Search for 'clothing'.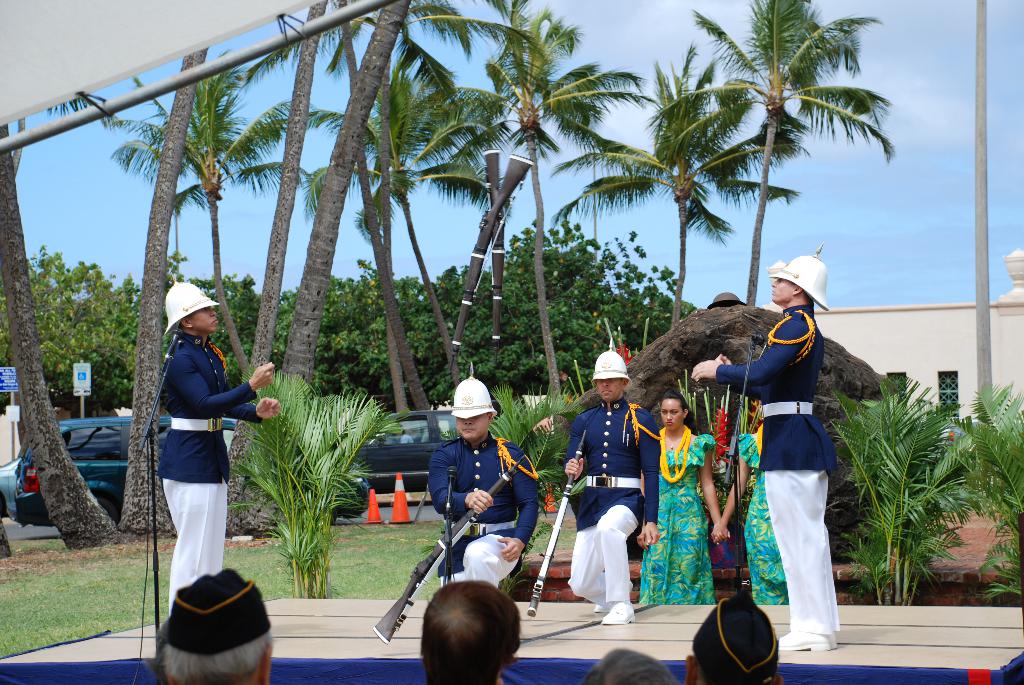
Found at 732/290/847/638.
